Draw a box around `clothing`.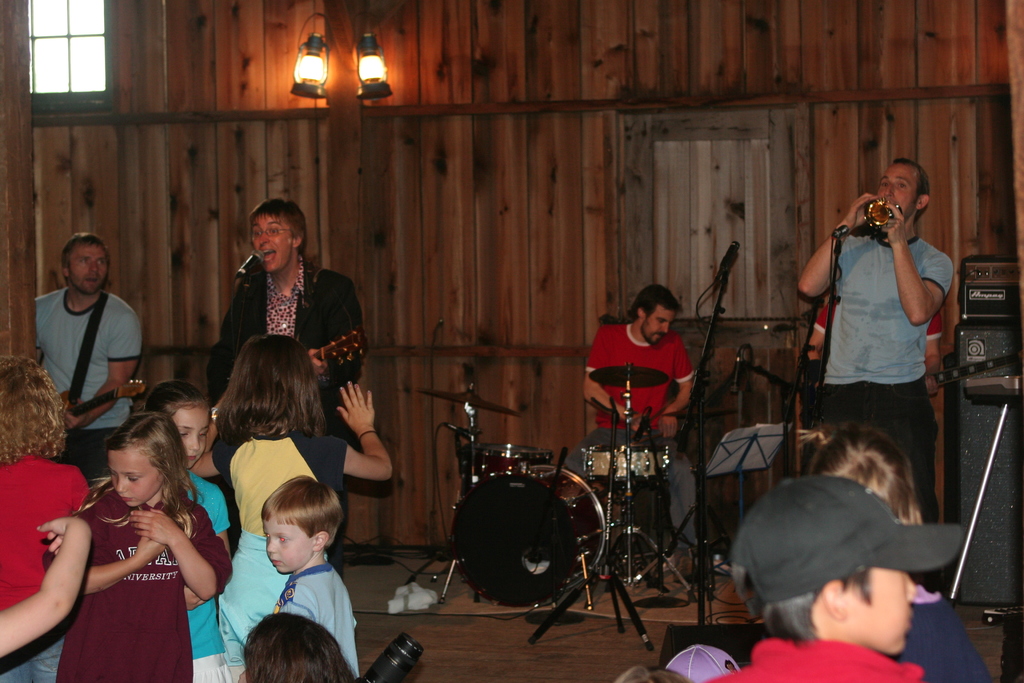
[x1=215, y1=429, x2=351, y2=682].
